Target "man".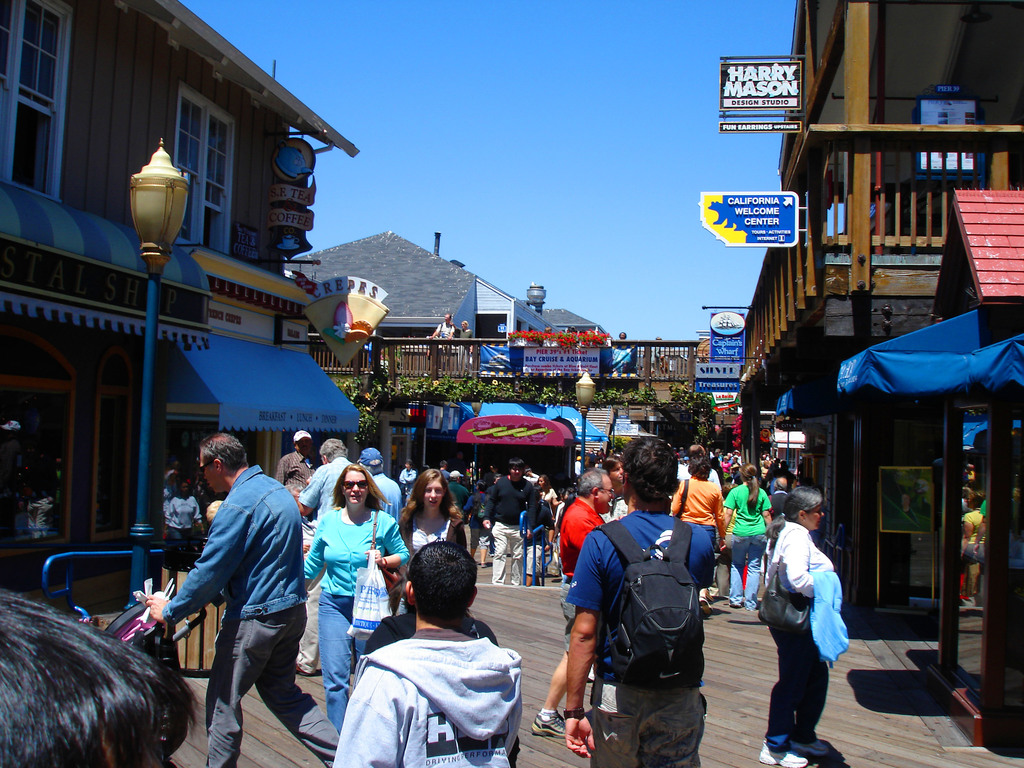
Target region: select_region(564, 436, 714, 767).
